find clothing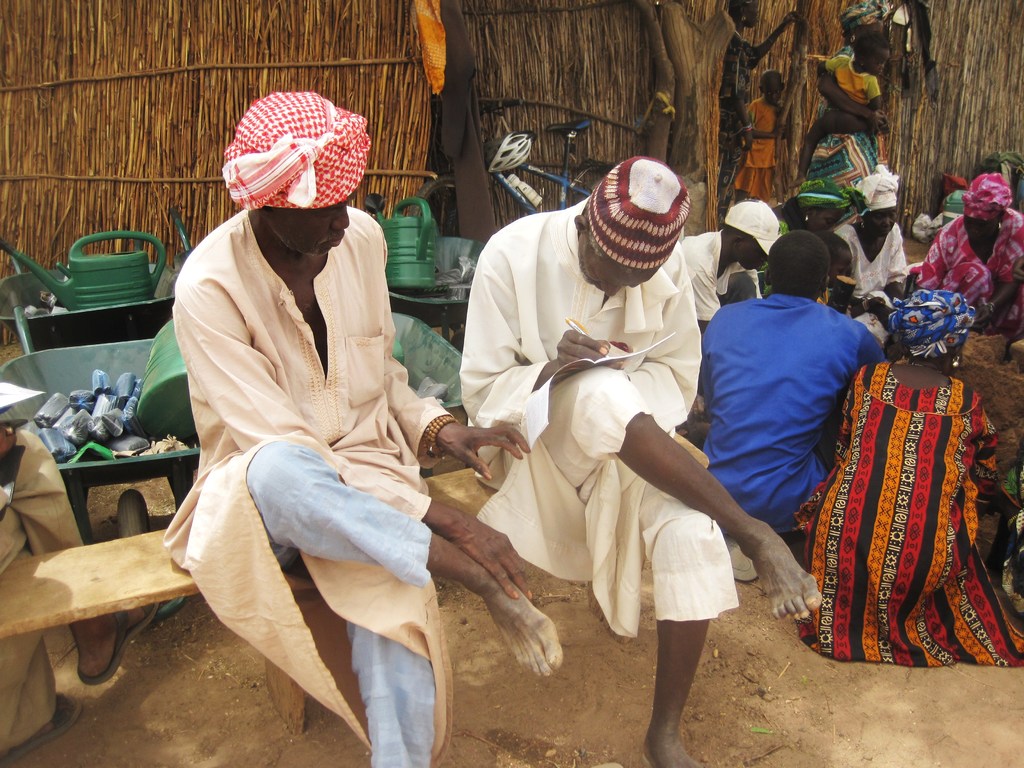
locate(726, 100, 787, 201)
